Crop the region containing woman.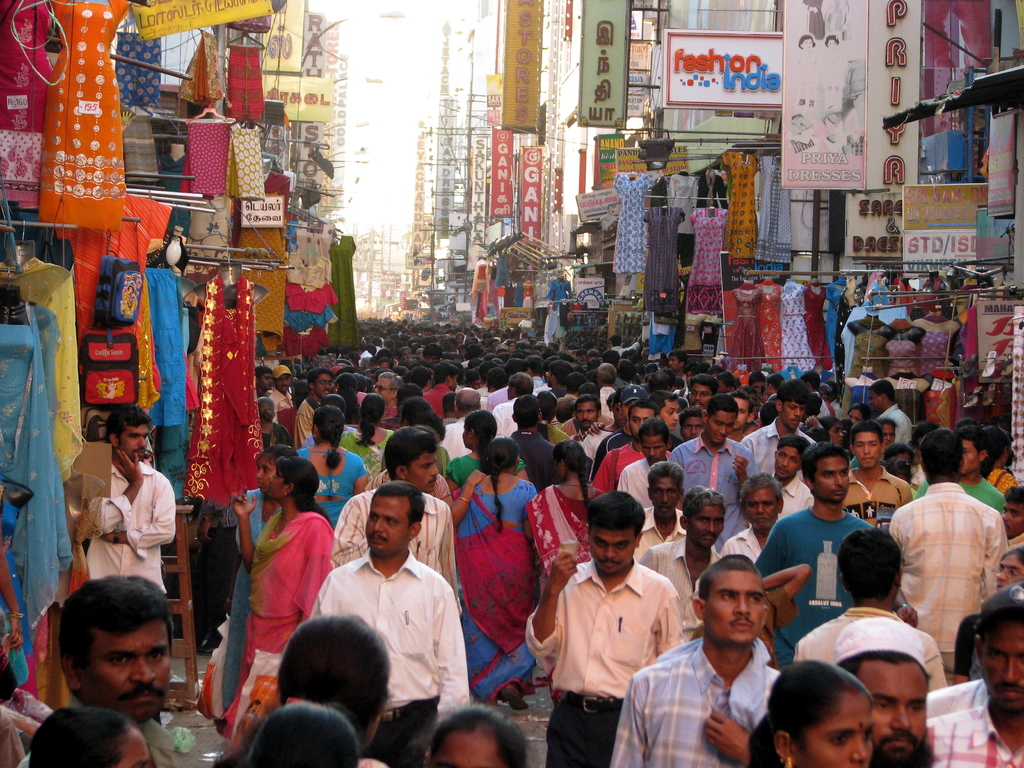
Crop region: BBox(744, 664, 869, 767).
